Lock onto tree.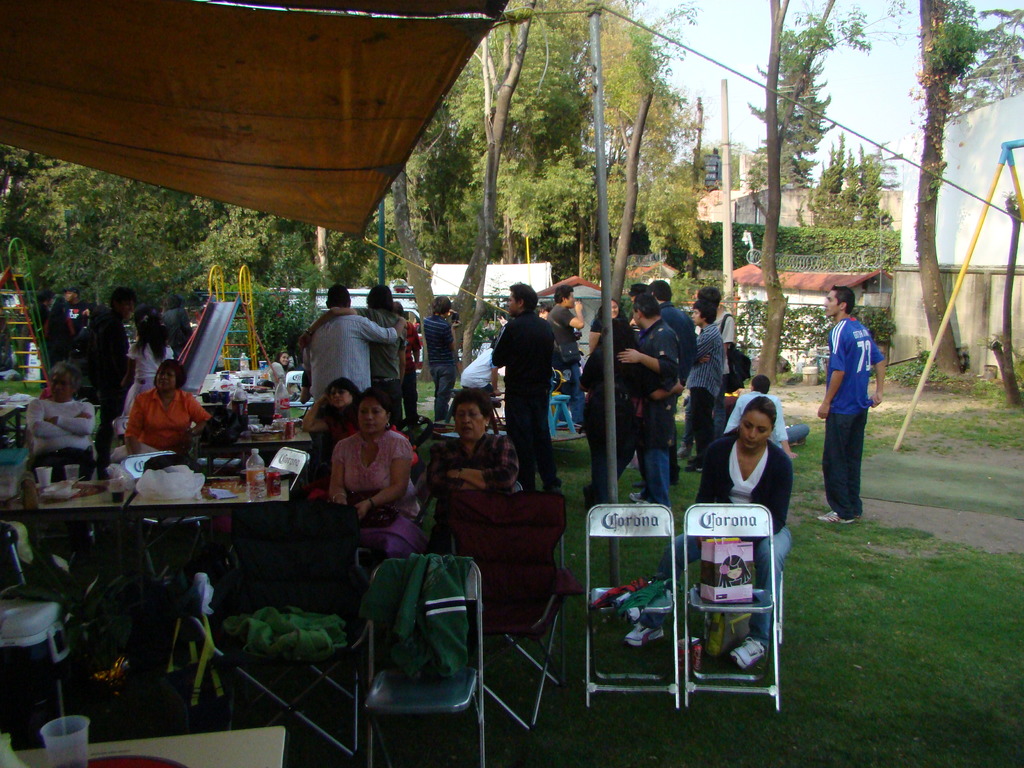
Locked: 755, 0, 922, 383.
